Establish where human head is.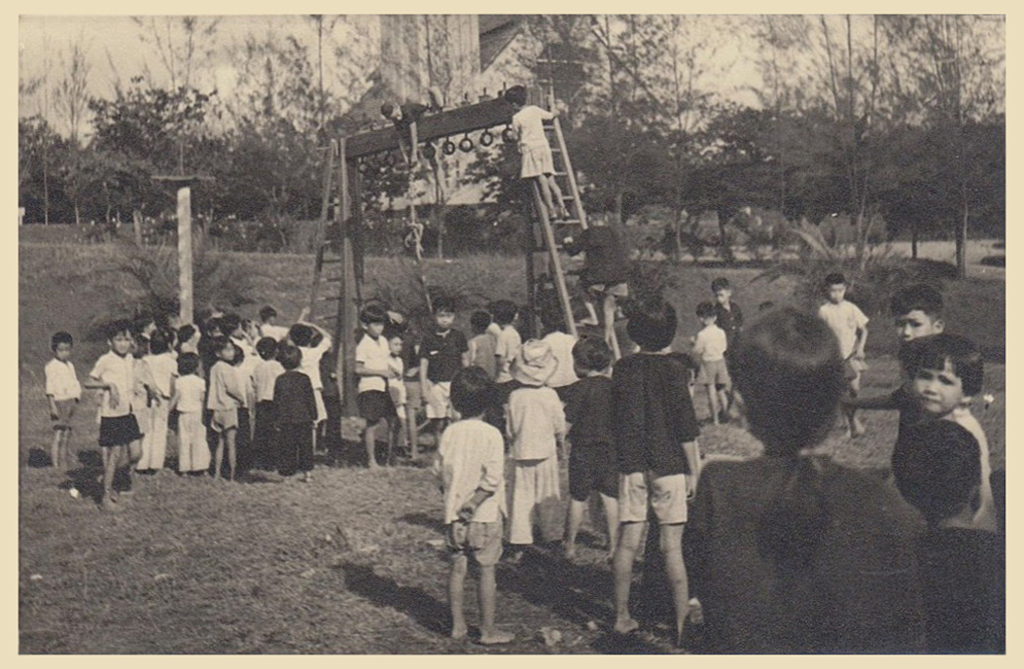
Established at box(493, 303, 520, 328).
